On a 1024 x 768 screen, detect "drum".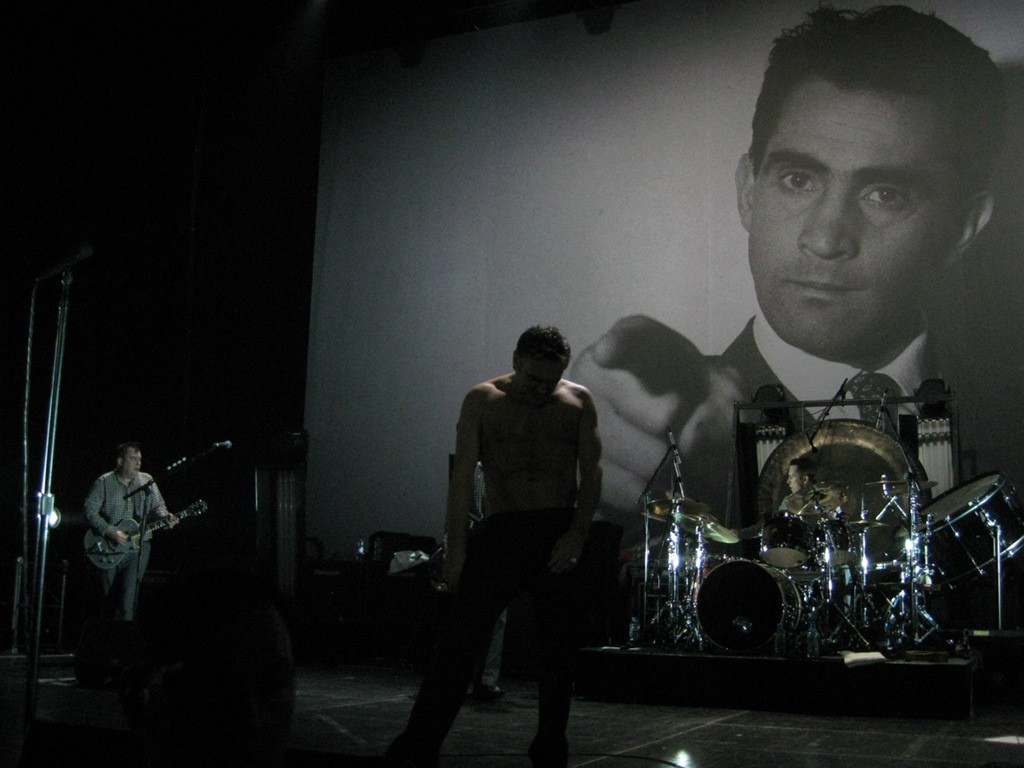
762/517/813/571.
